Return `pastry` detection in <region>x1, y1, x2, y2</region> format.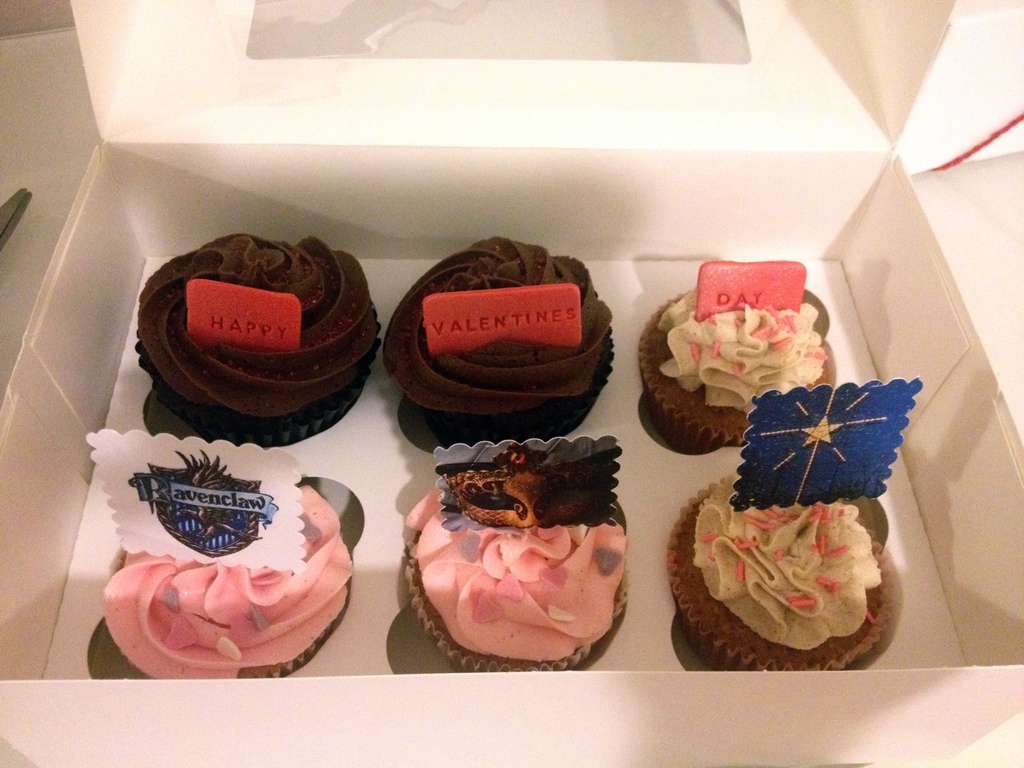
<region>137, 235, 381, 446</region>.
